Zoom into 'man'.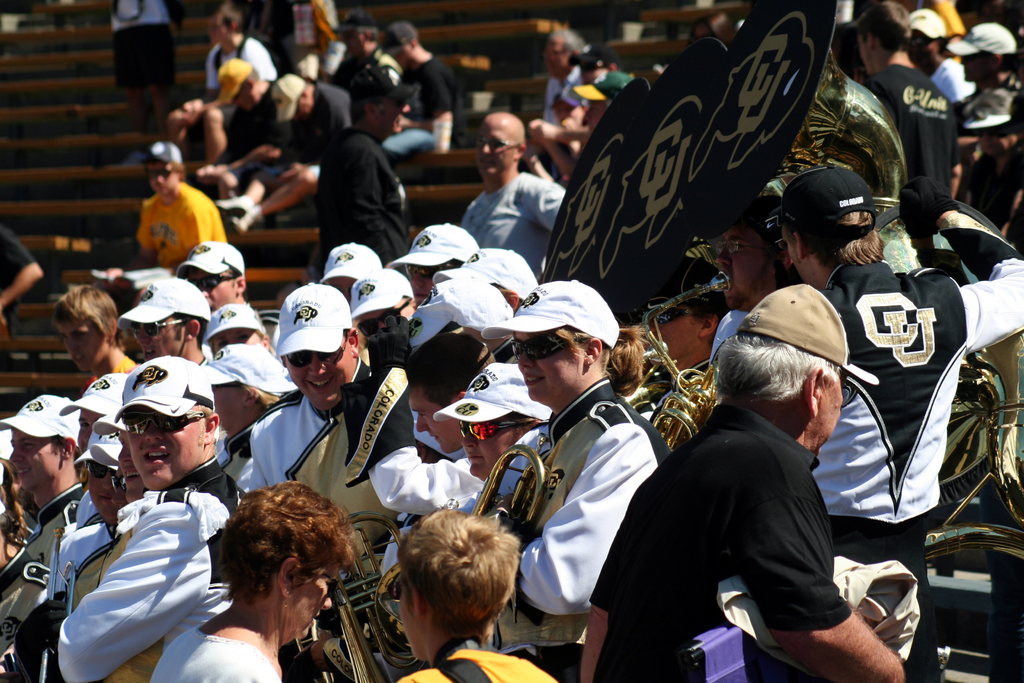
Zoom target: 457/108/570/282.
